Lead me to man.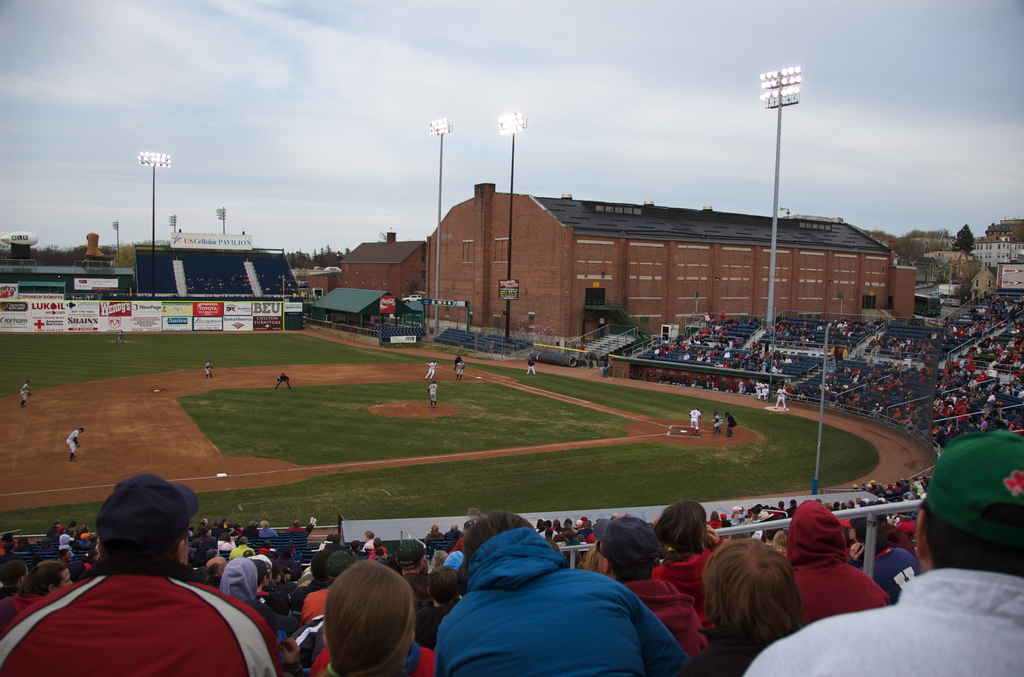
Lead to 689,408,699,429.
